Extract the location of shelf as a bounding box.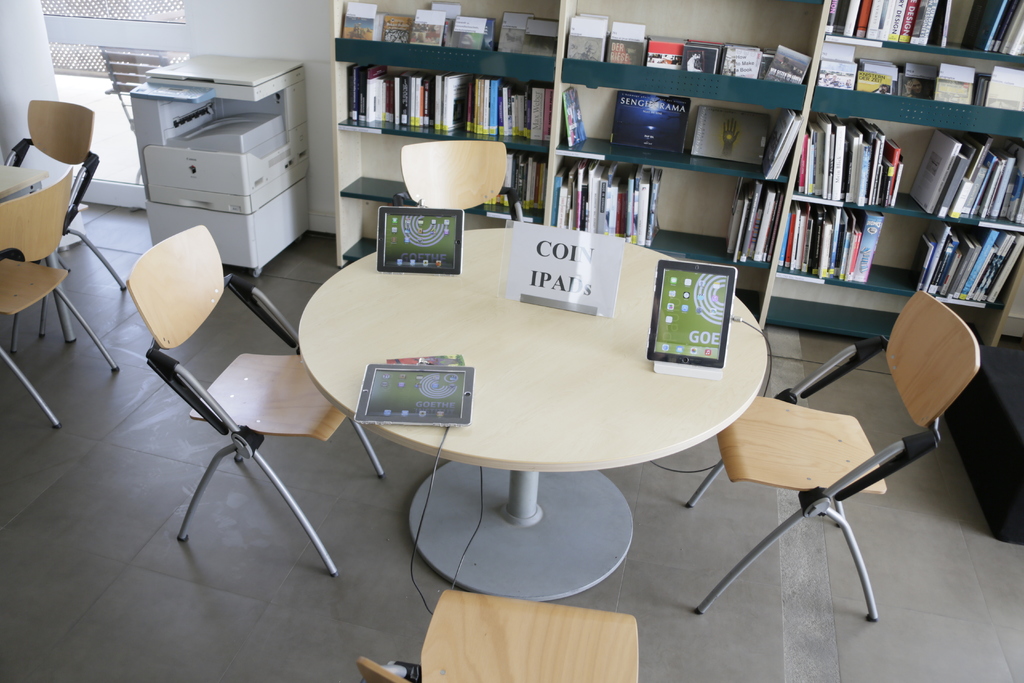
801,49,1023,142.
